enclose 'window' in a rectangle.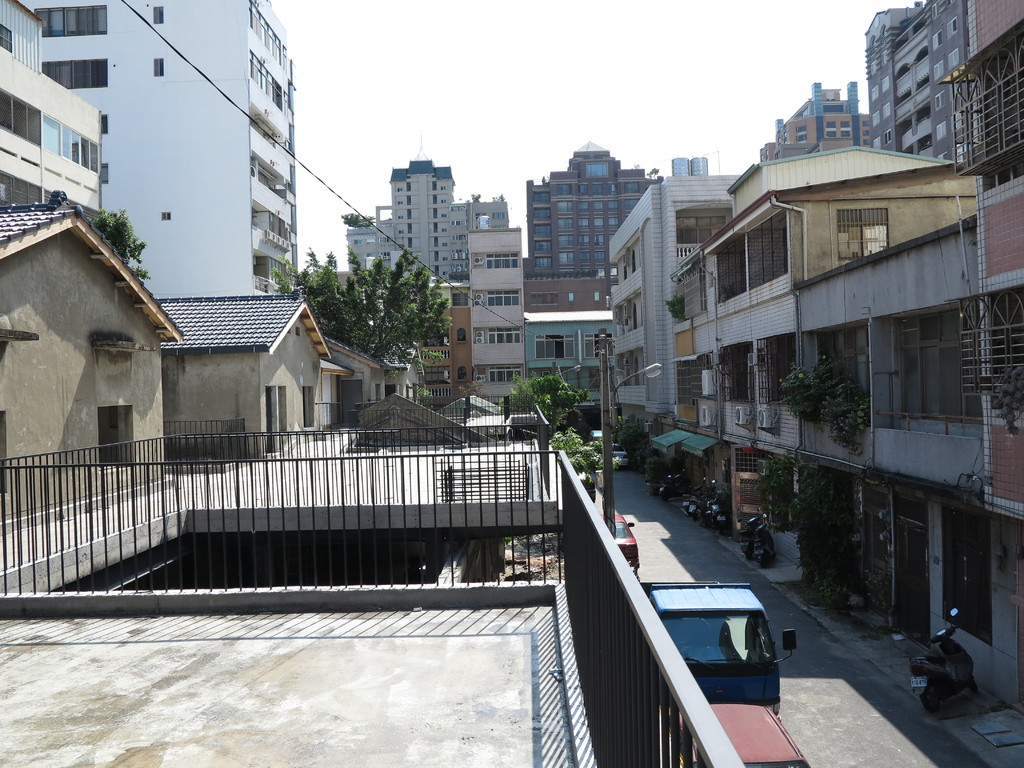
[932,31,941,51].
